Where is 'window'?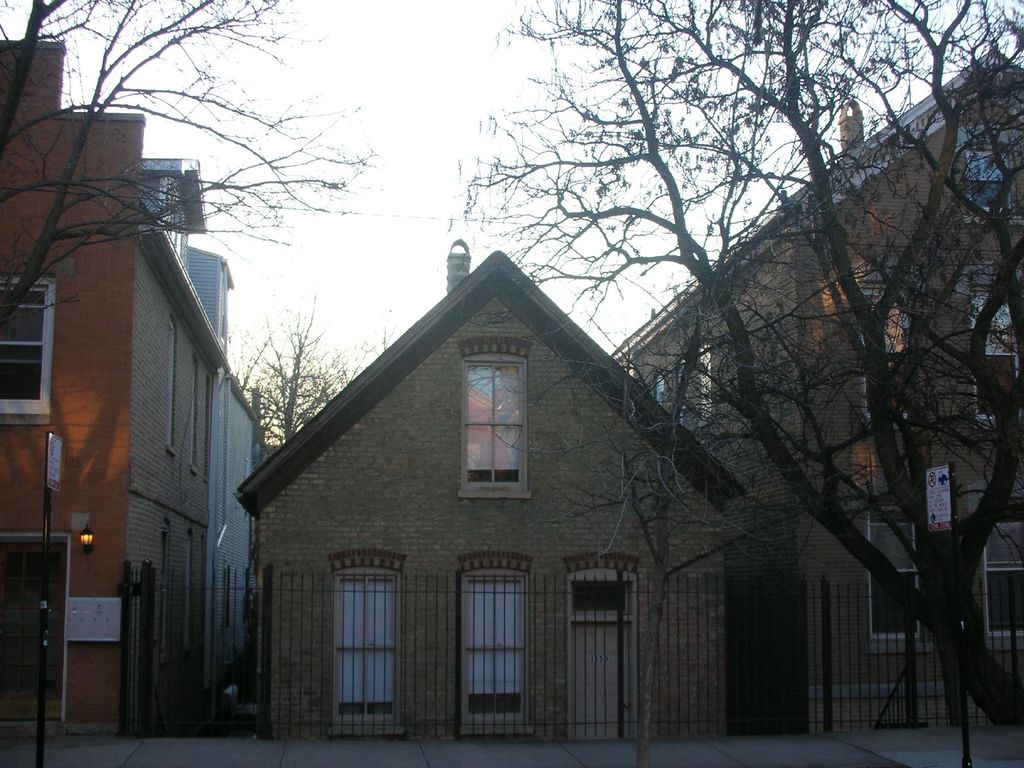
BBox(862, 505, 931, 644).
